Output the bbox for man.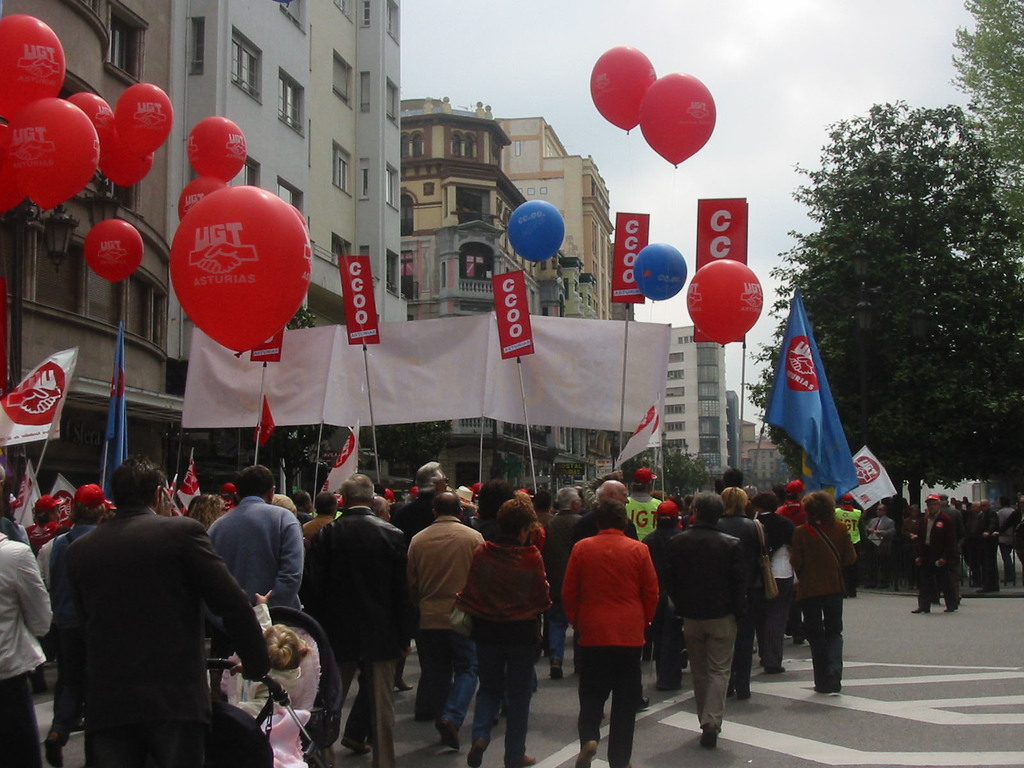
(835,493,867,548).
